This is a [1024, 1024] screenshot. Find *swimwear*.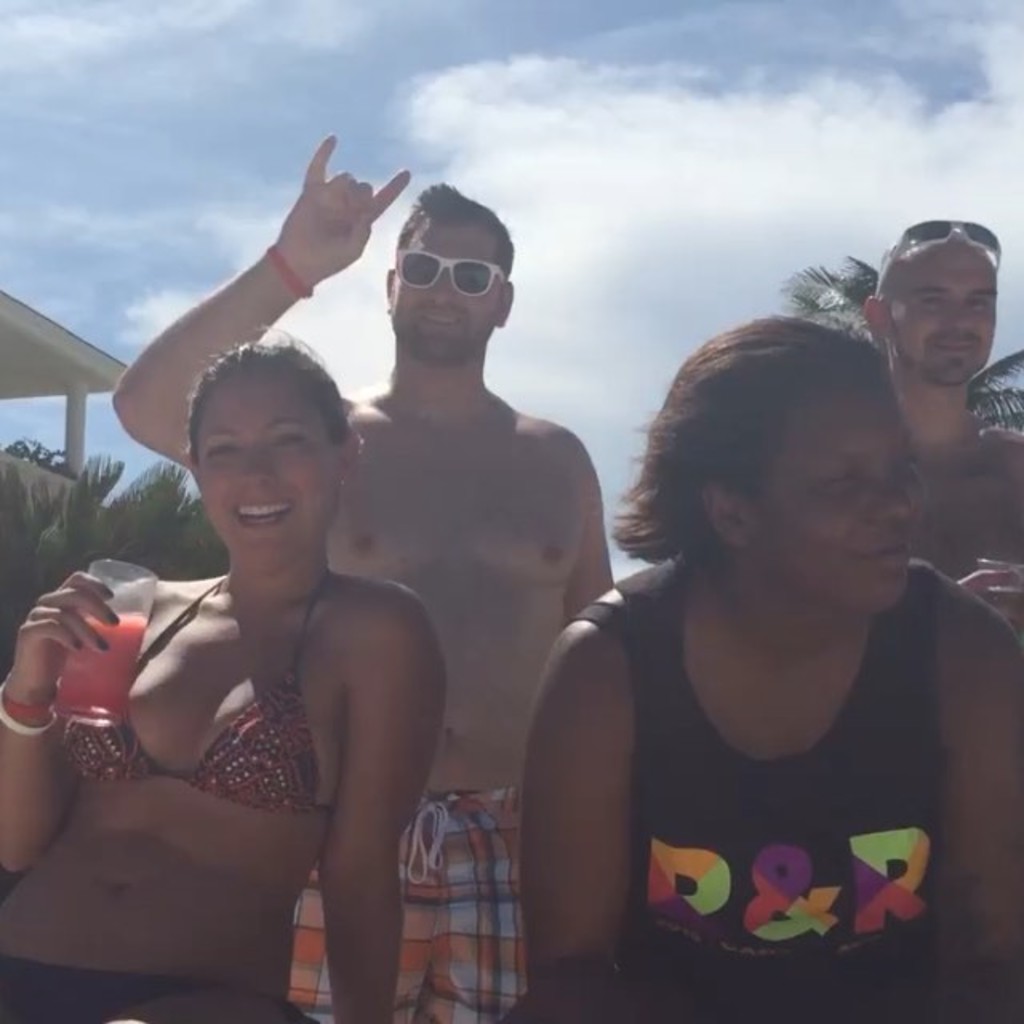
Bounding box: 54,554,334,818.
